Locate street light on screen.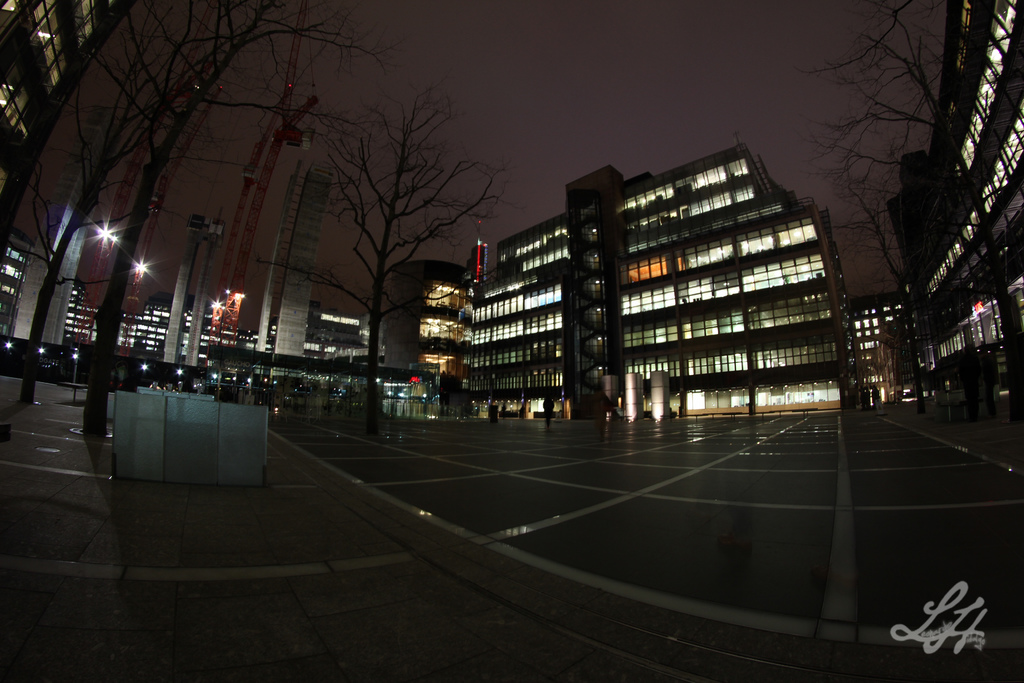
On screen at [left=95, top=215, right=122, bottom=242].
